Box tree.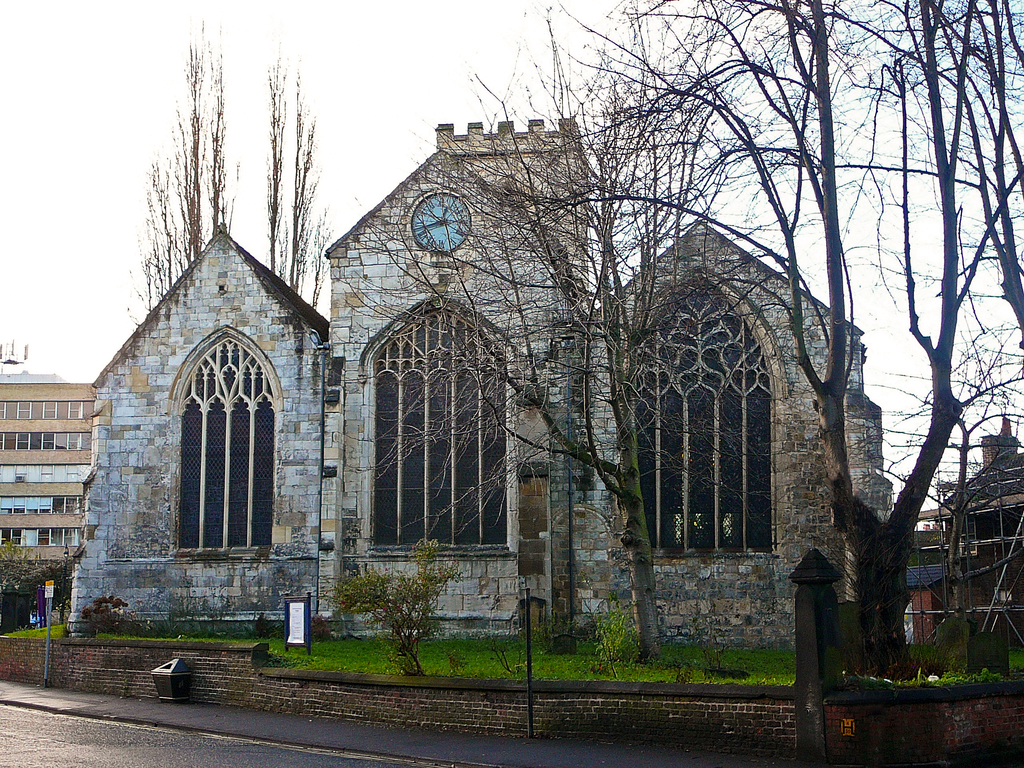
<bbox>115, 10, 334, 344</bbox>.
